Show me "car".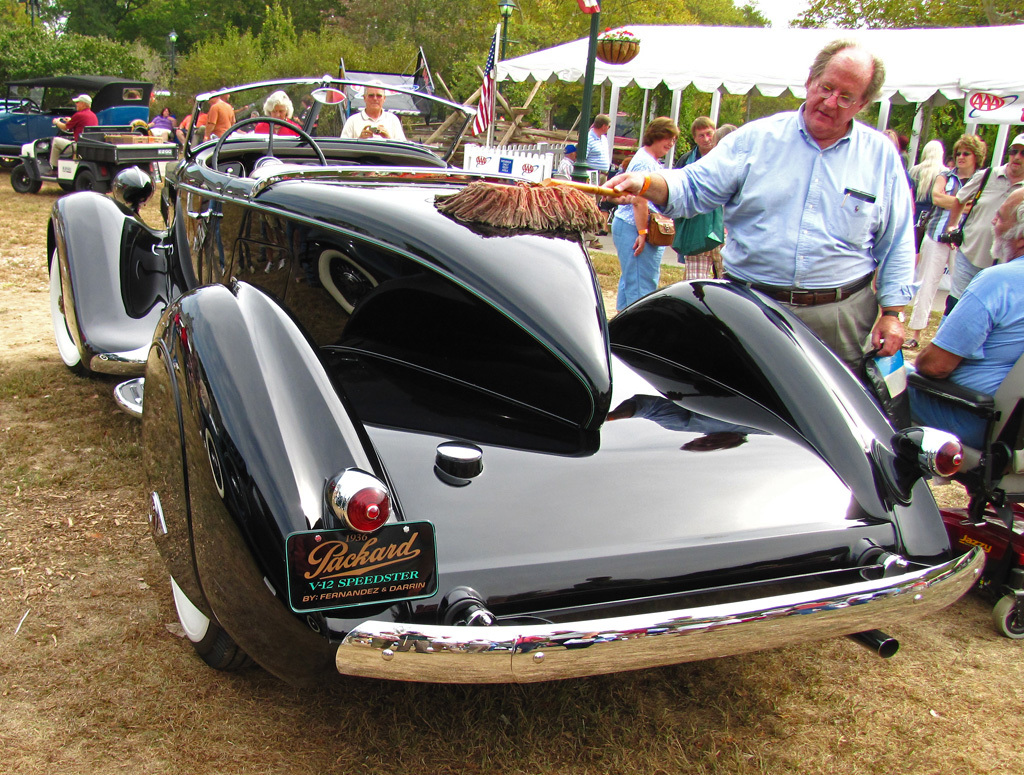
"car" is here: BBox(9, 115, 183, 191).
